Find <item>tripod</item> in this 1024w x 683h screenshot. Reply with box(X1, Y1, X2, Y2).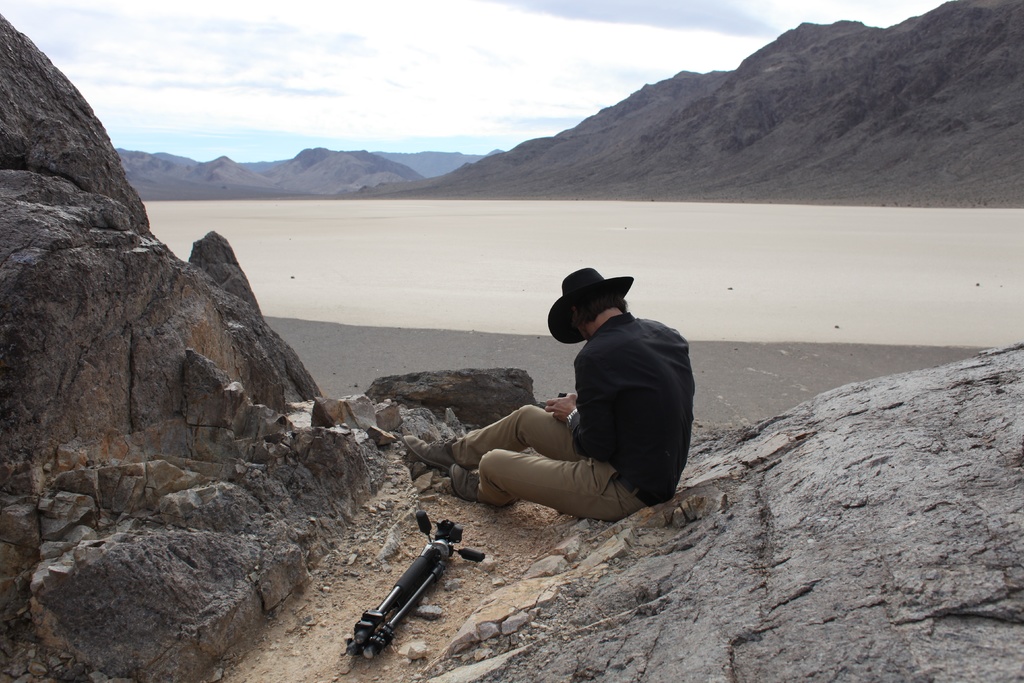
box(346, 508, 489, 657).
